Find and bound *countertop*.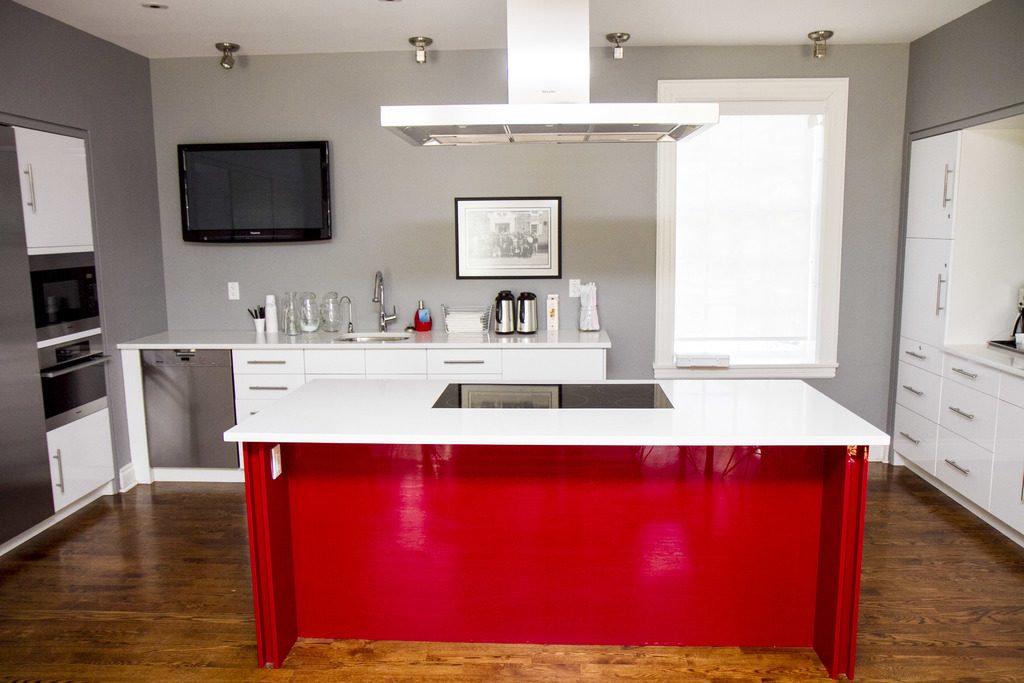
Bound: bbox(111, 318, 611, 486).
